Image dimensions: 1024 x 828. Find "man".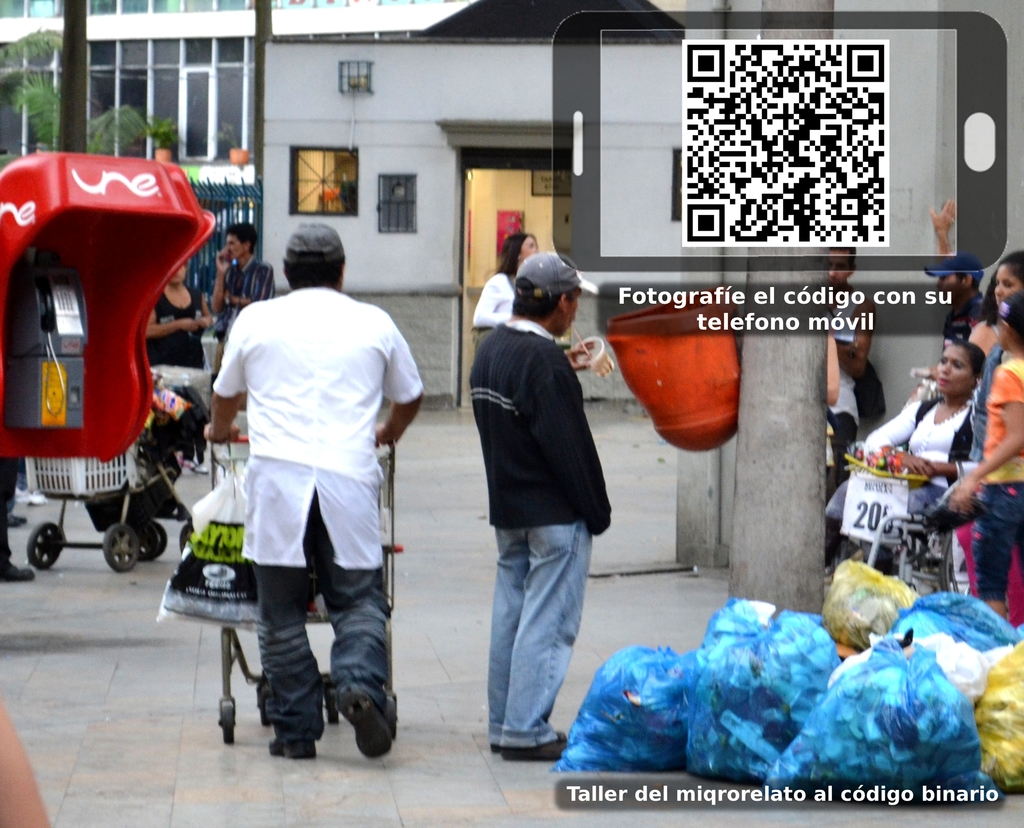
bbox=(218, 221, 276, 311).
